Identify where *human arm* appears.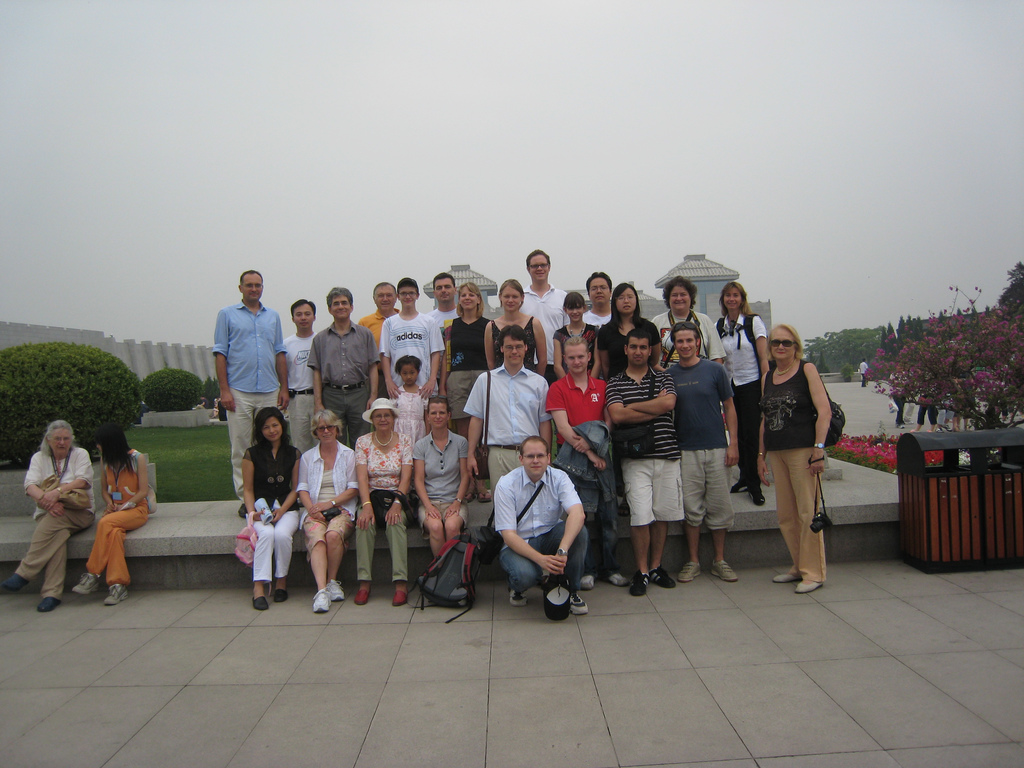
Appears at locate(799, 358, 837, 479).
